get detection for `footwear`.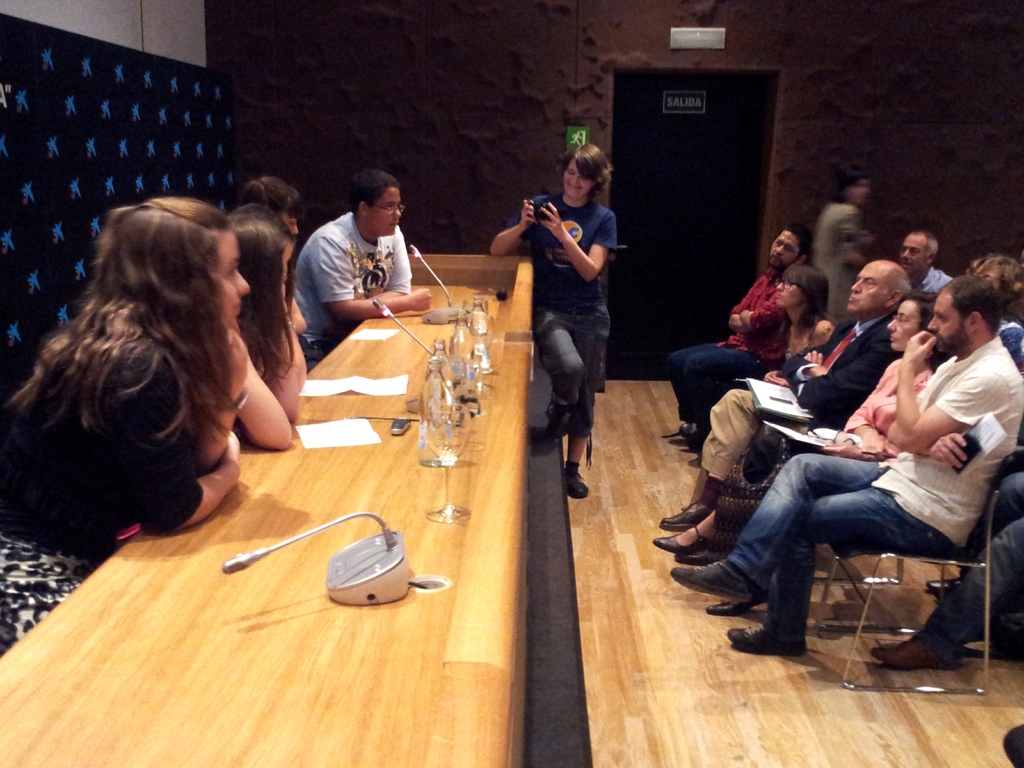
Detection: [551,399,579,439].
